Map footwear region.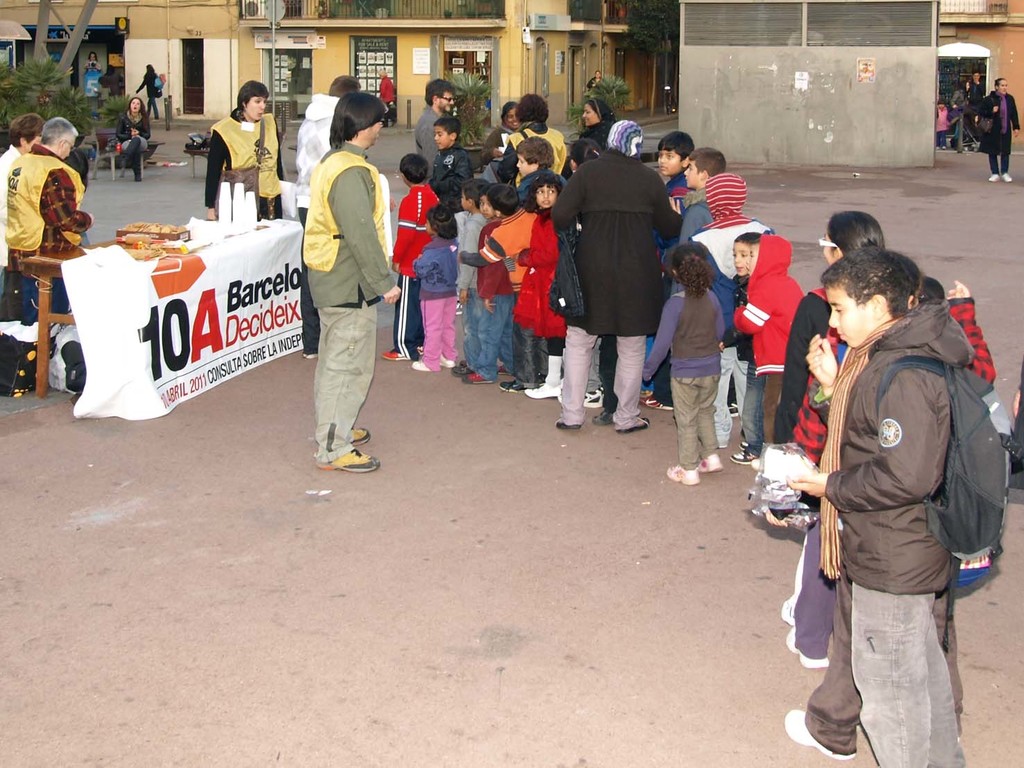
Mapped to [left=407, top=360, right=432, bottom=369].
